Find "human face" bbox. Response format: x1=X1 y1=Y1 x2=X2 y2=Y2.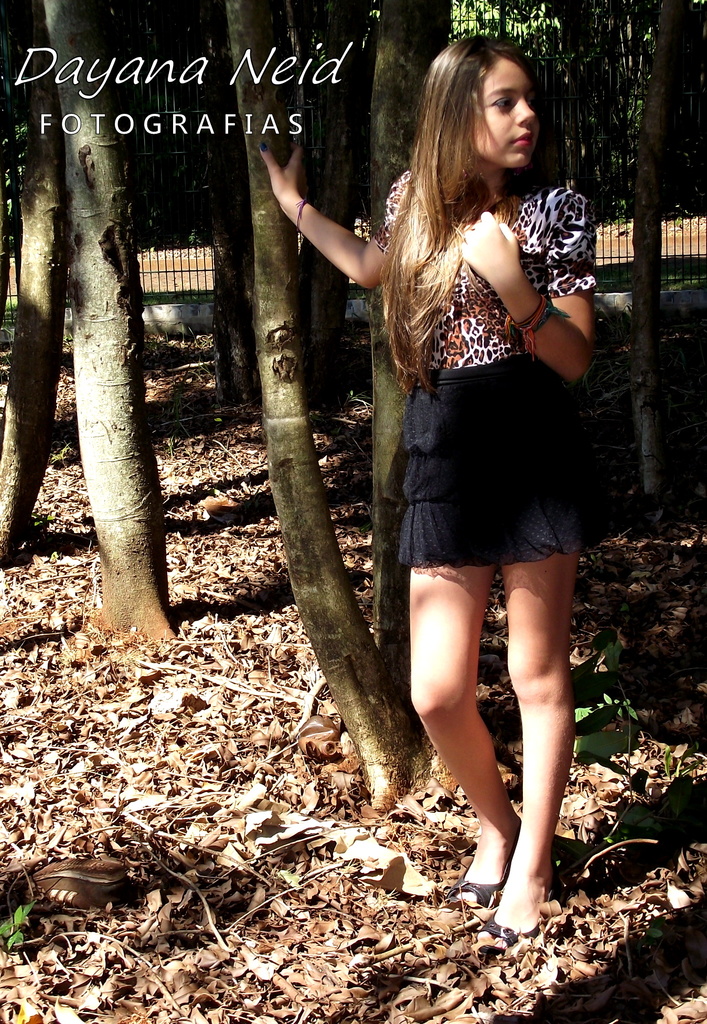
x1=468 y1=55 x2=540 y2=170.
